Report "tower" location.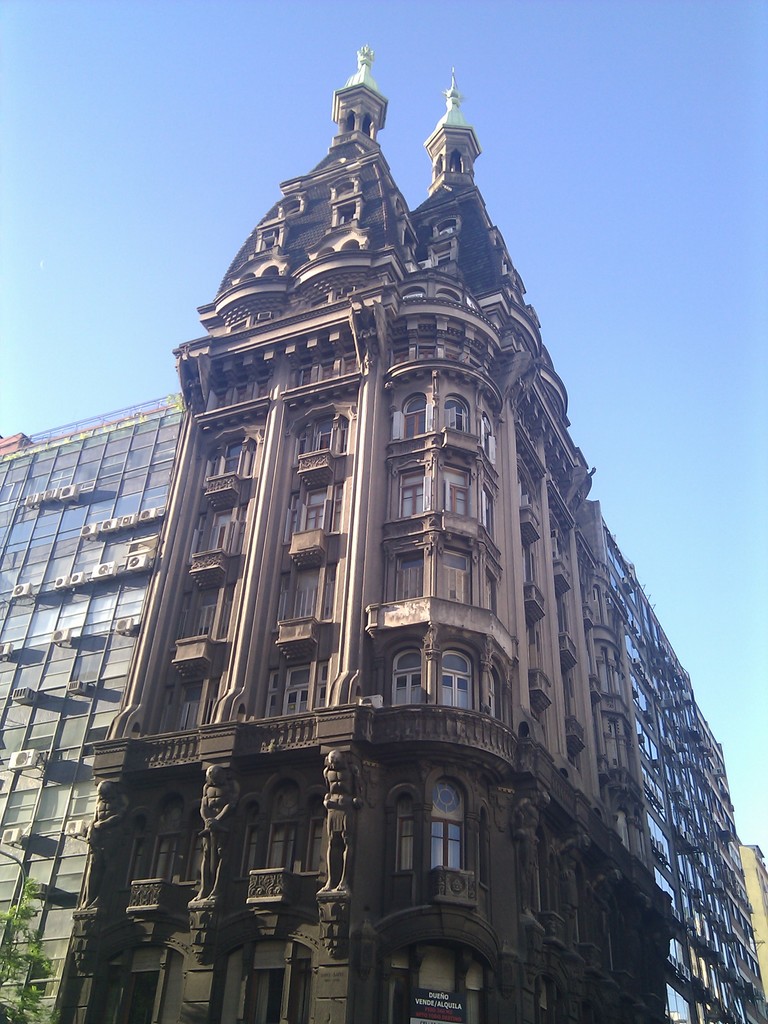
Report: <region>0, 38, 767, 1023</region>.
